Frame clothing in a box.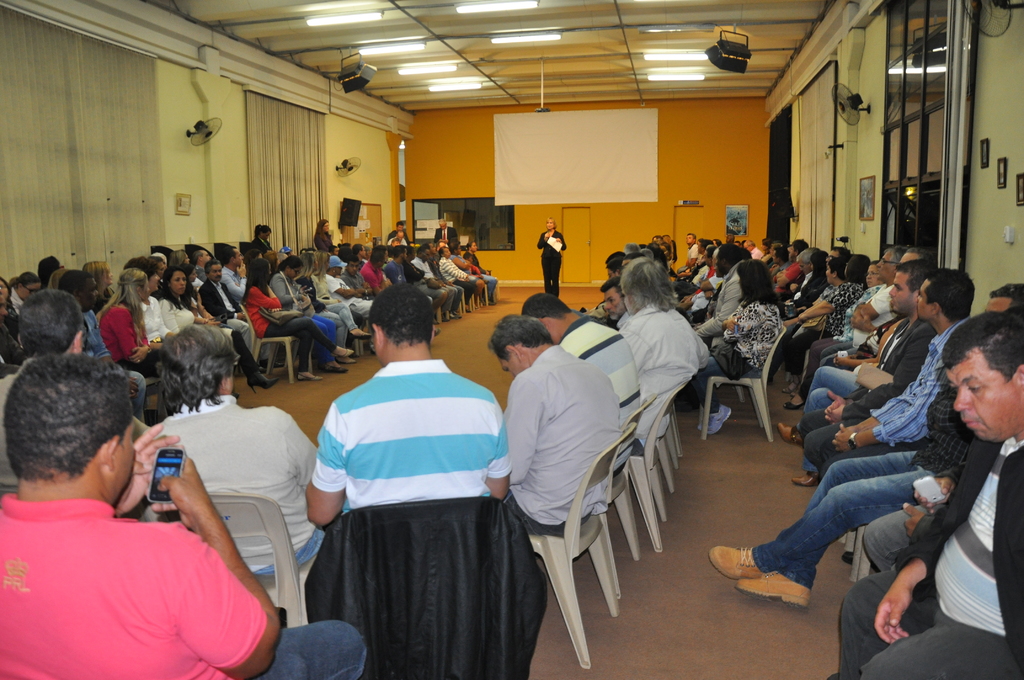
box=[385, 256, 414, 289].
